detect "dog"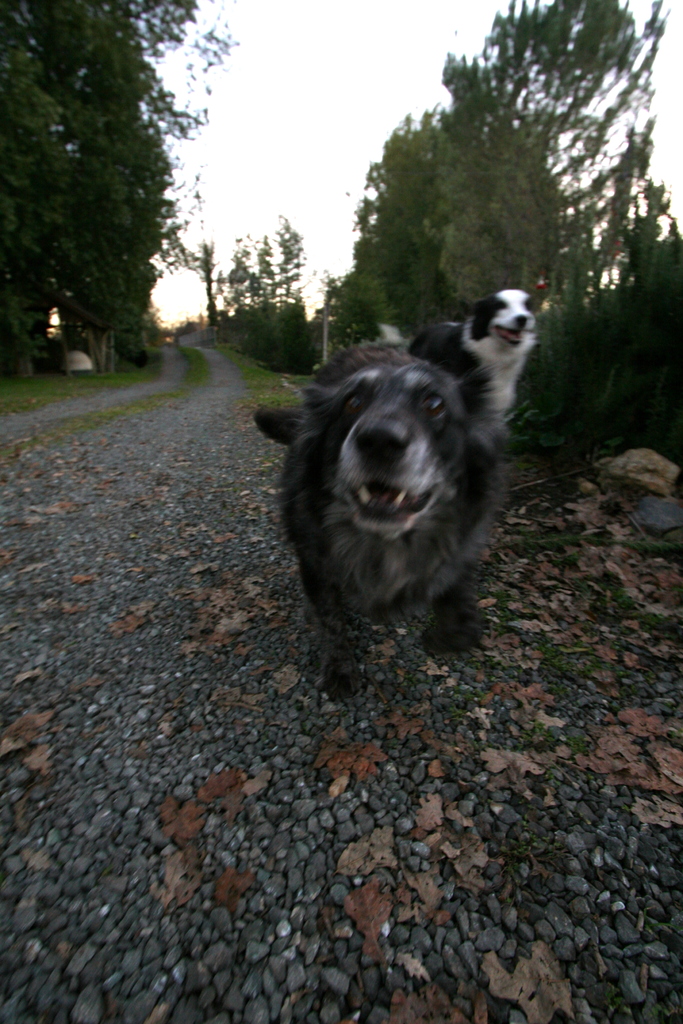
left=370, top=285, right=534, bottom=433
